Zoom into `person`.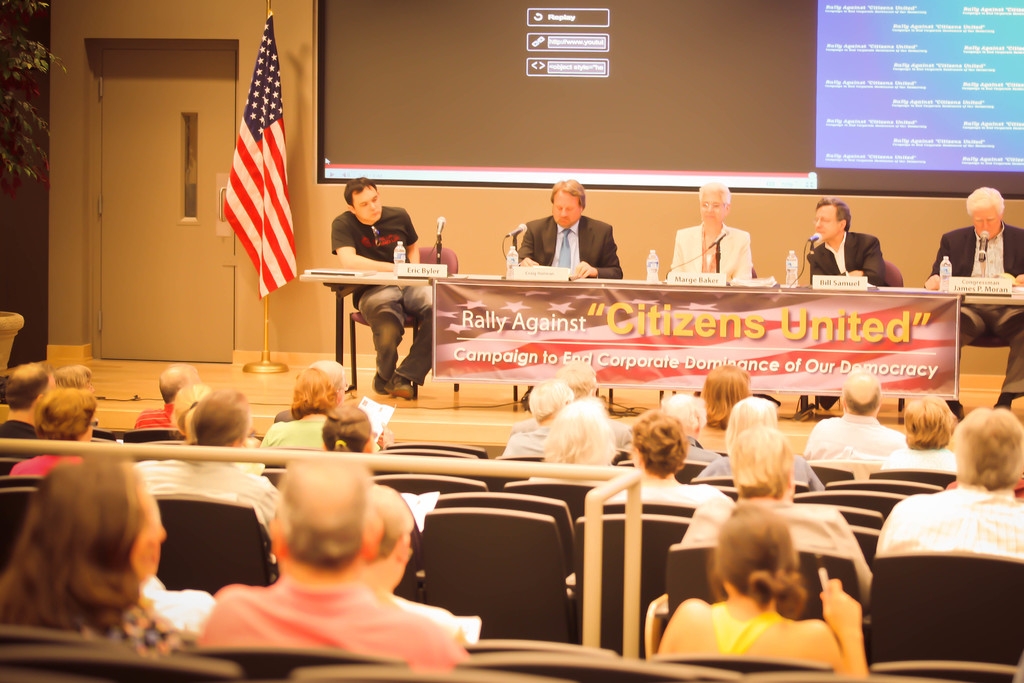
Zoom target: bbox=[874, 411, 1023, 560].
